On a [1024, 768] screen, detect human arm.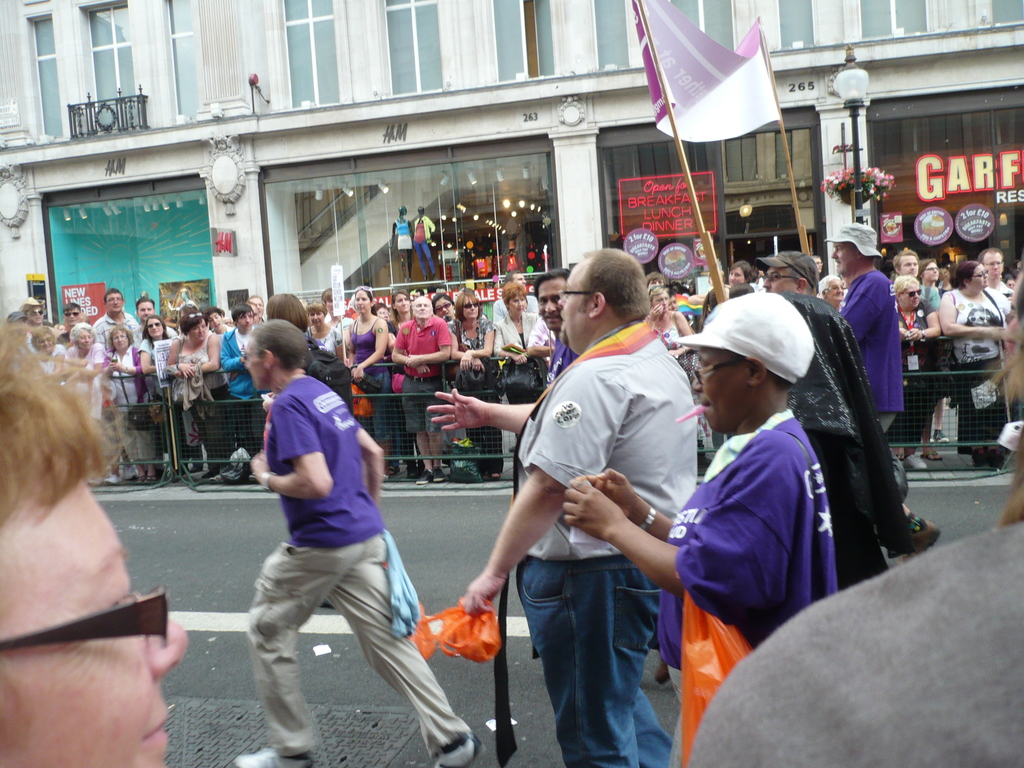
detection(166, 333, 194, 381).
